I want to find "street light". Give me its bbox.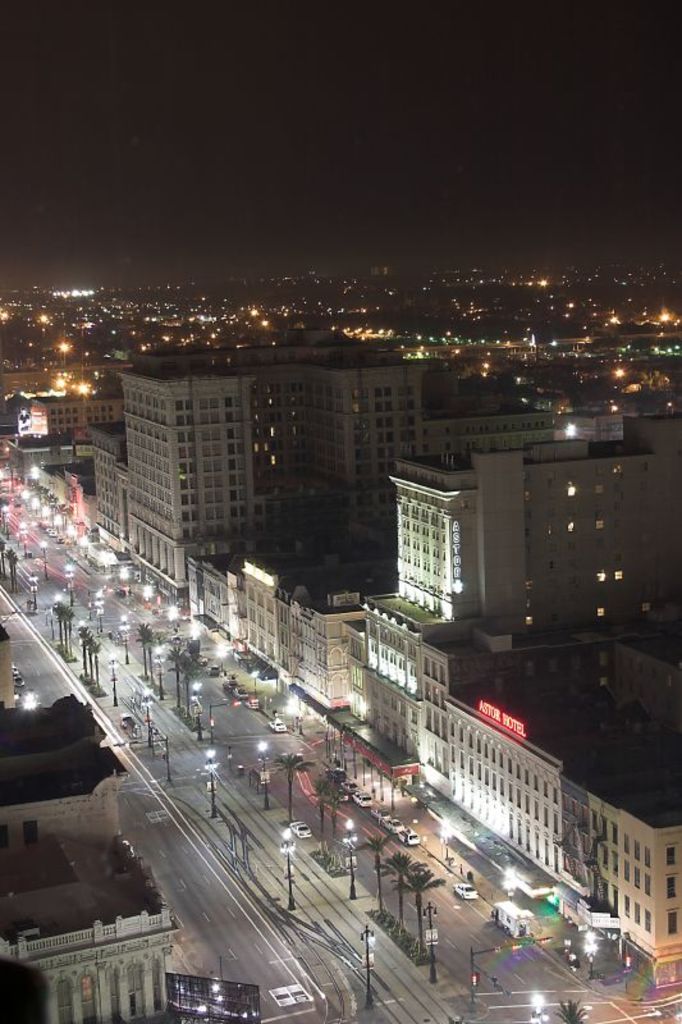
box(205, 750, 220, 818).
